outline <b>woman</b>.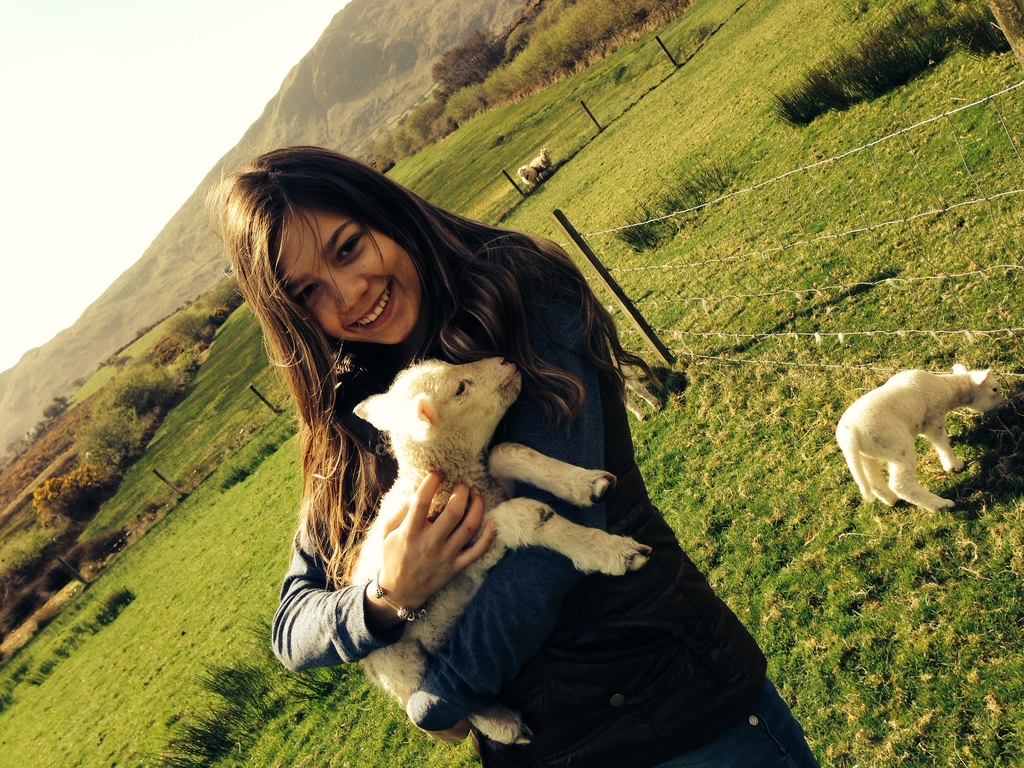
Outline: 222,136,700,735.
